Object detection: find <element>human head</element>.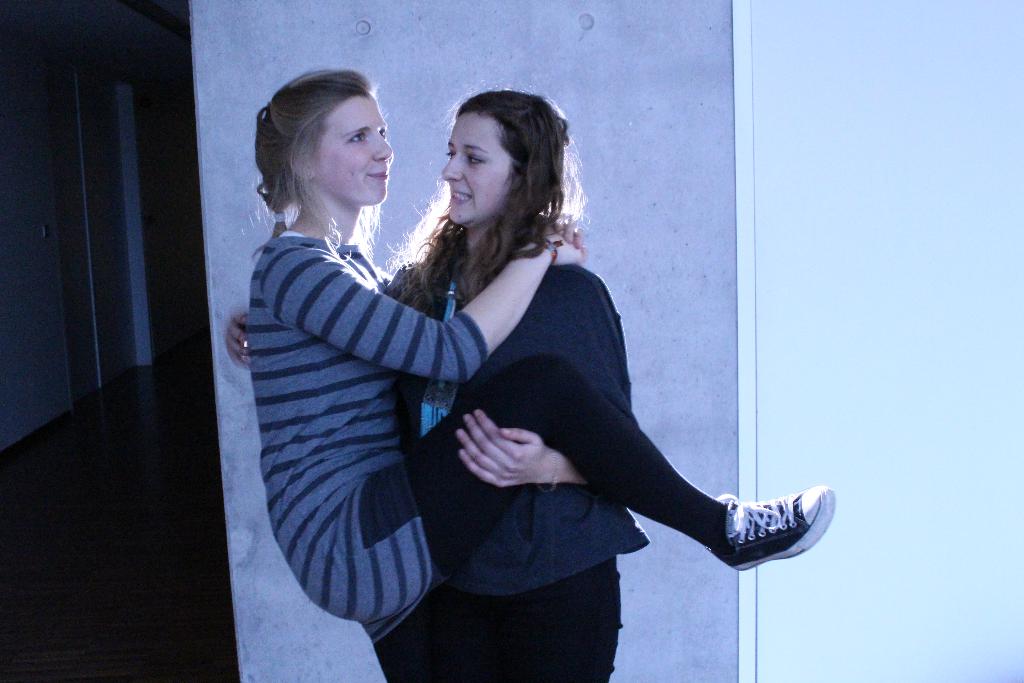
(x1=438, y1=78, x2=572, y2=227).
